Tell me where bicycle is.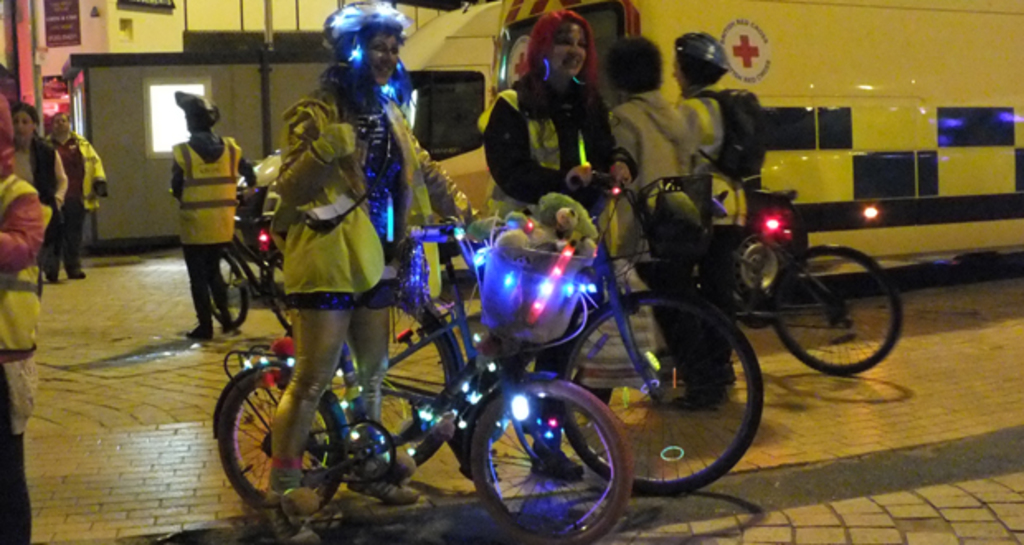
bicycle is at 281 172 765 499.
